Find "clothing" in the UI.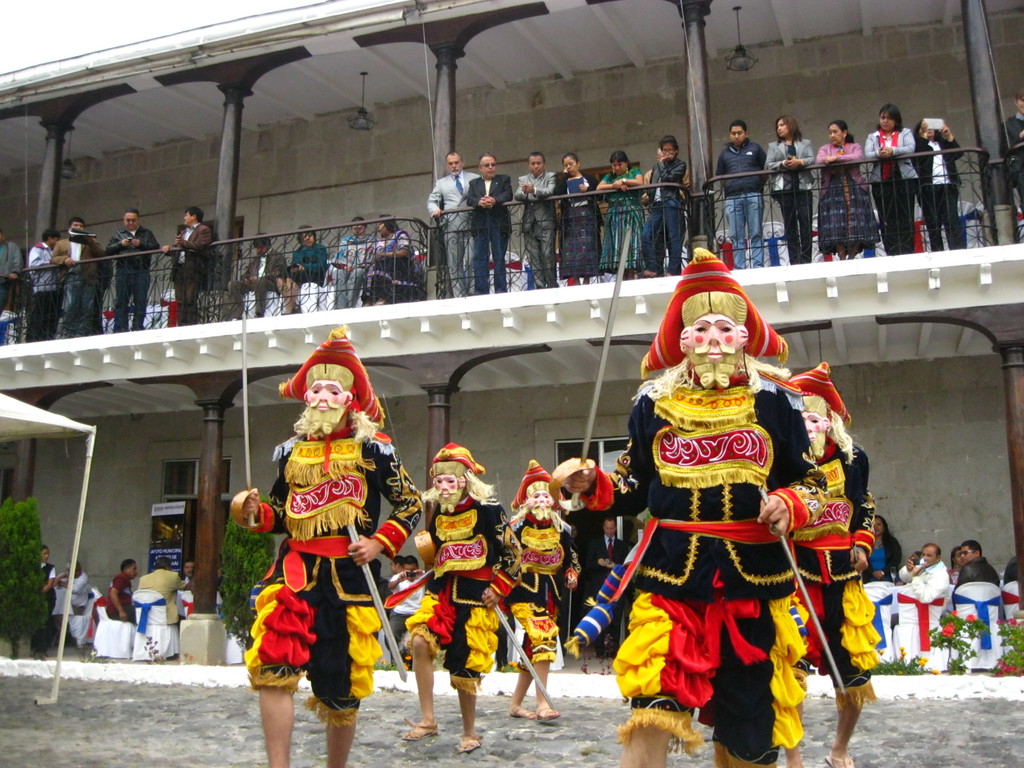
UI element at BBox(811, 141, 881, 259).
